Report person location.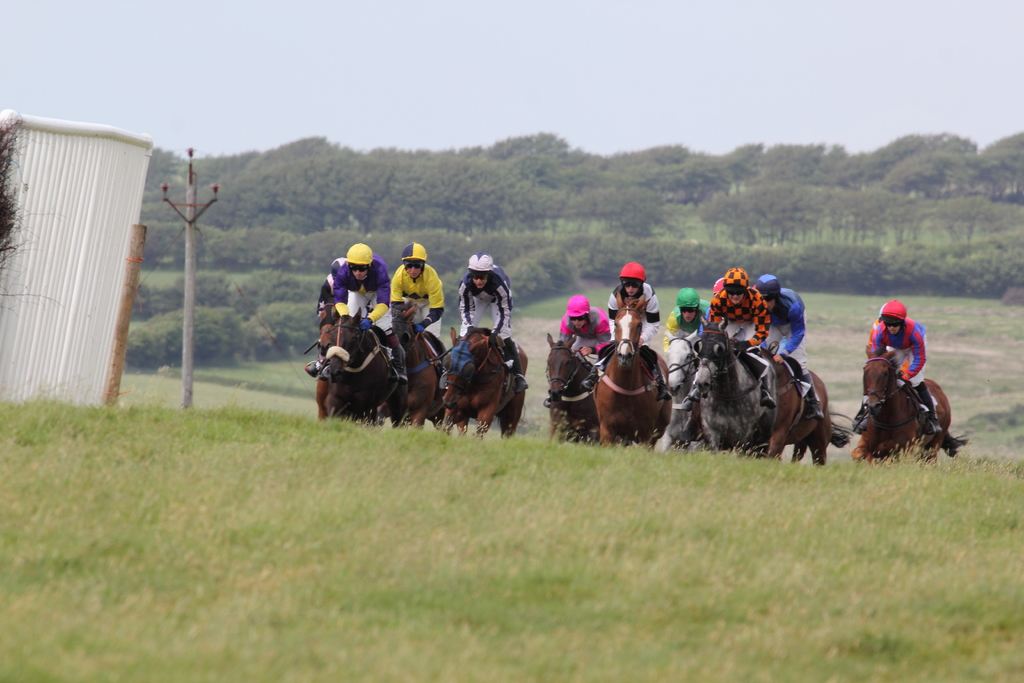
Report: 558 294 619 370.
